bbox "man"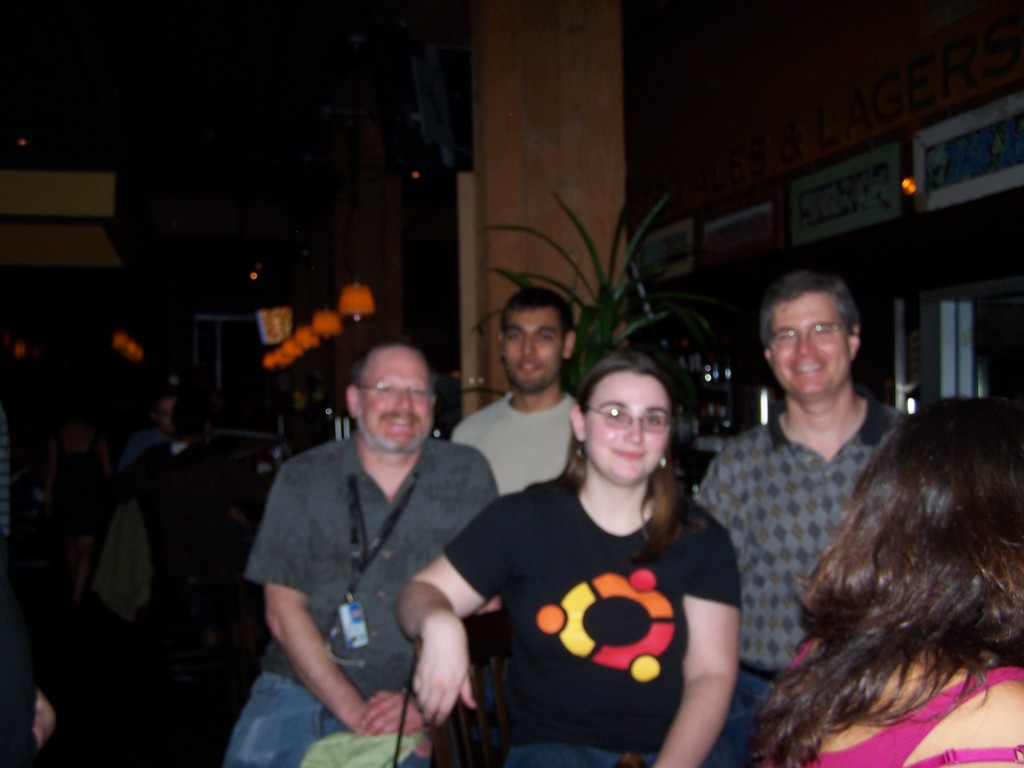
237,319,504,758
